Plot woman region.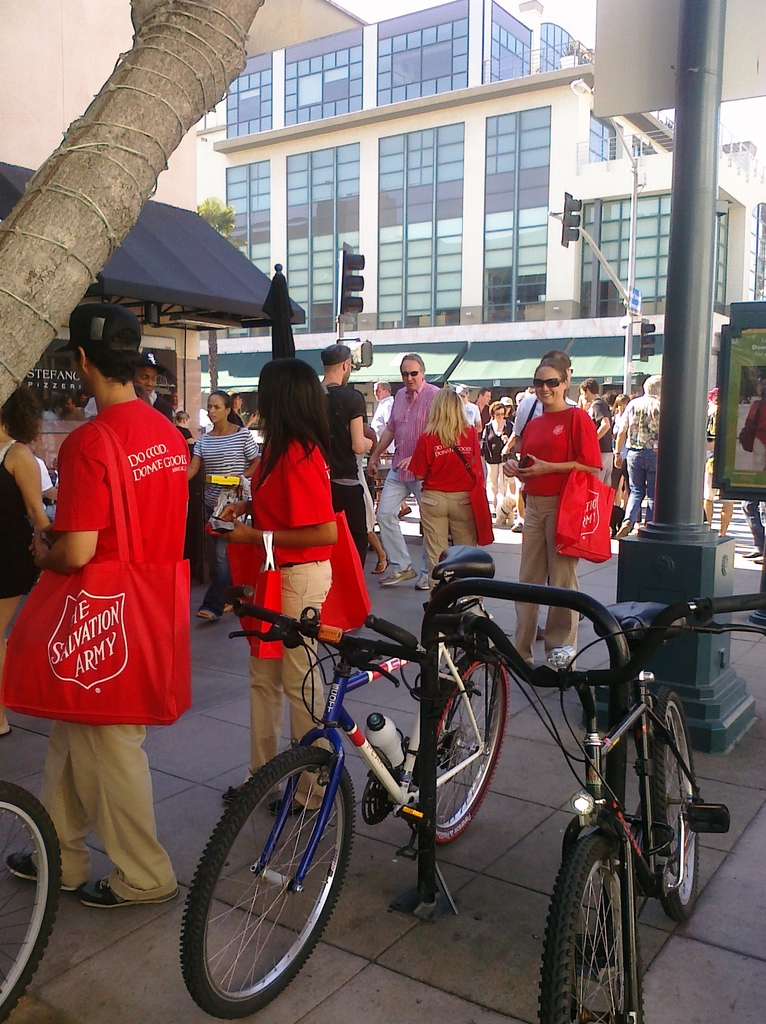
Plotted at (left=0, top=397, right=59, bottom=727).
